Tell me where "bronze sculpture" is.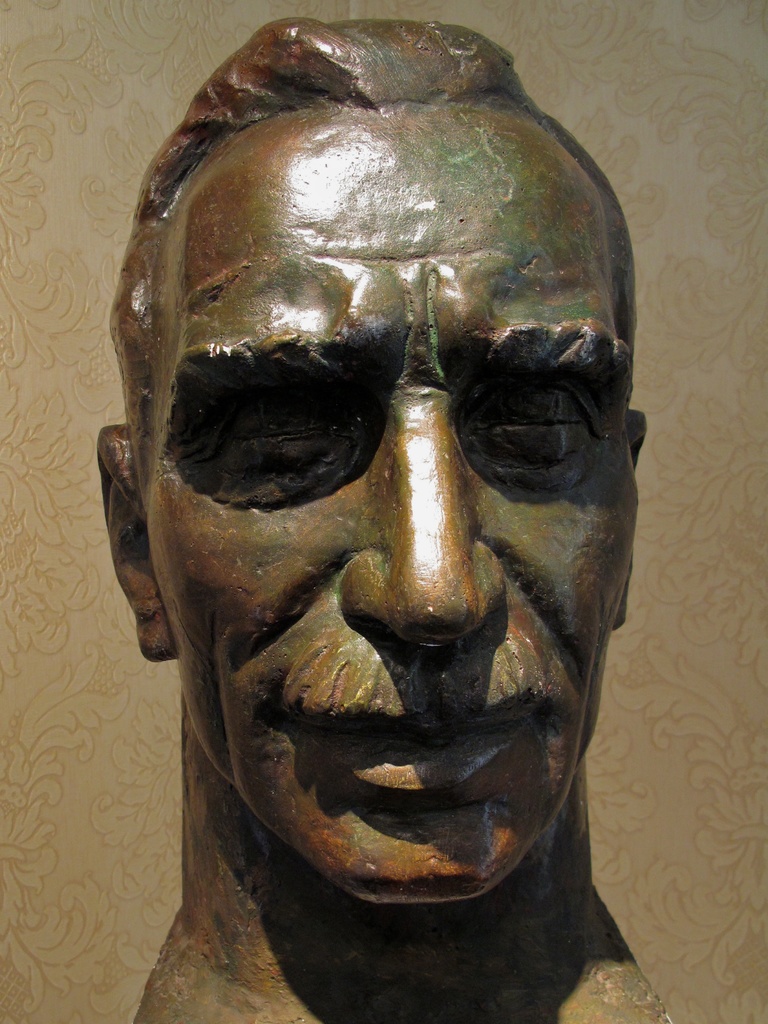
"bronze sculpture" is at bbox(88, 59, 691, 1022).
